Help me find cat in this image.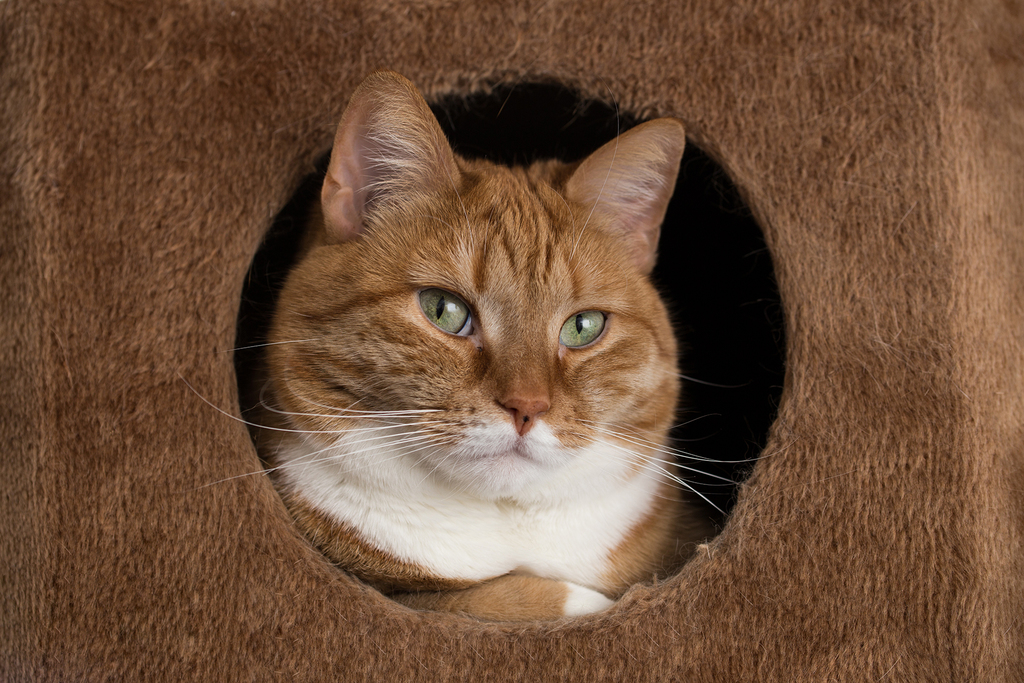
Found it: [178, 69, 800, 620].
